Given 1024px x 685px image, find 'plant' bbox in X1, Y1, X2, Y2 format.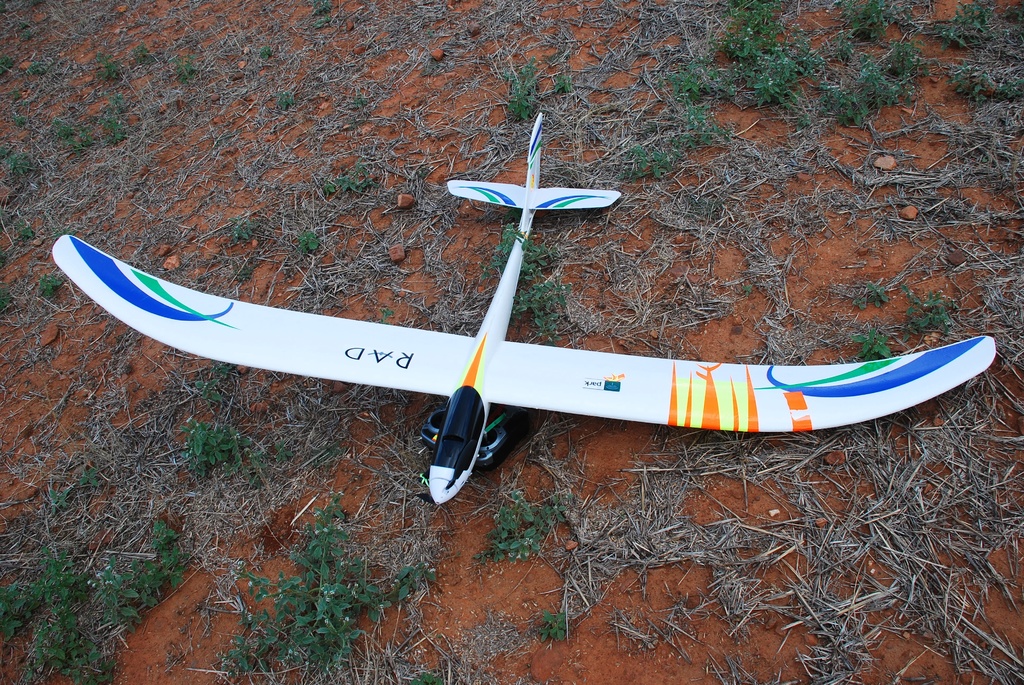
77, 464, 101, 488.
